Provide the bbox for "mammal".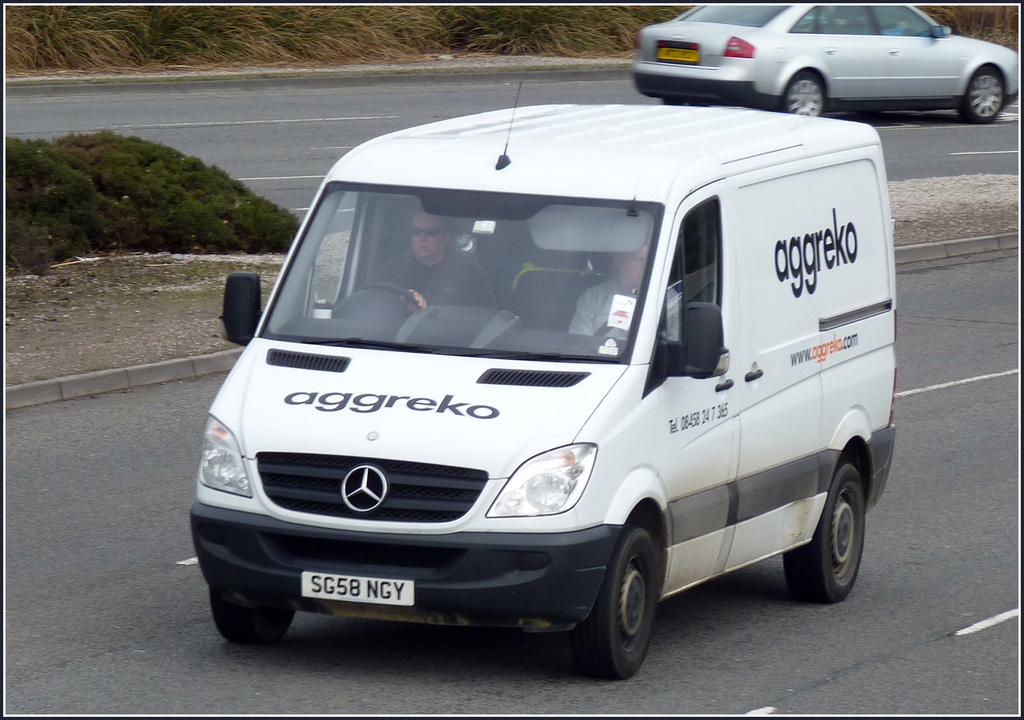
crop(368, 204, 490, 315).
